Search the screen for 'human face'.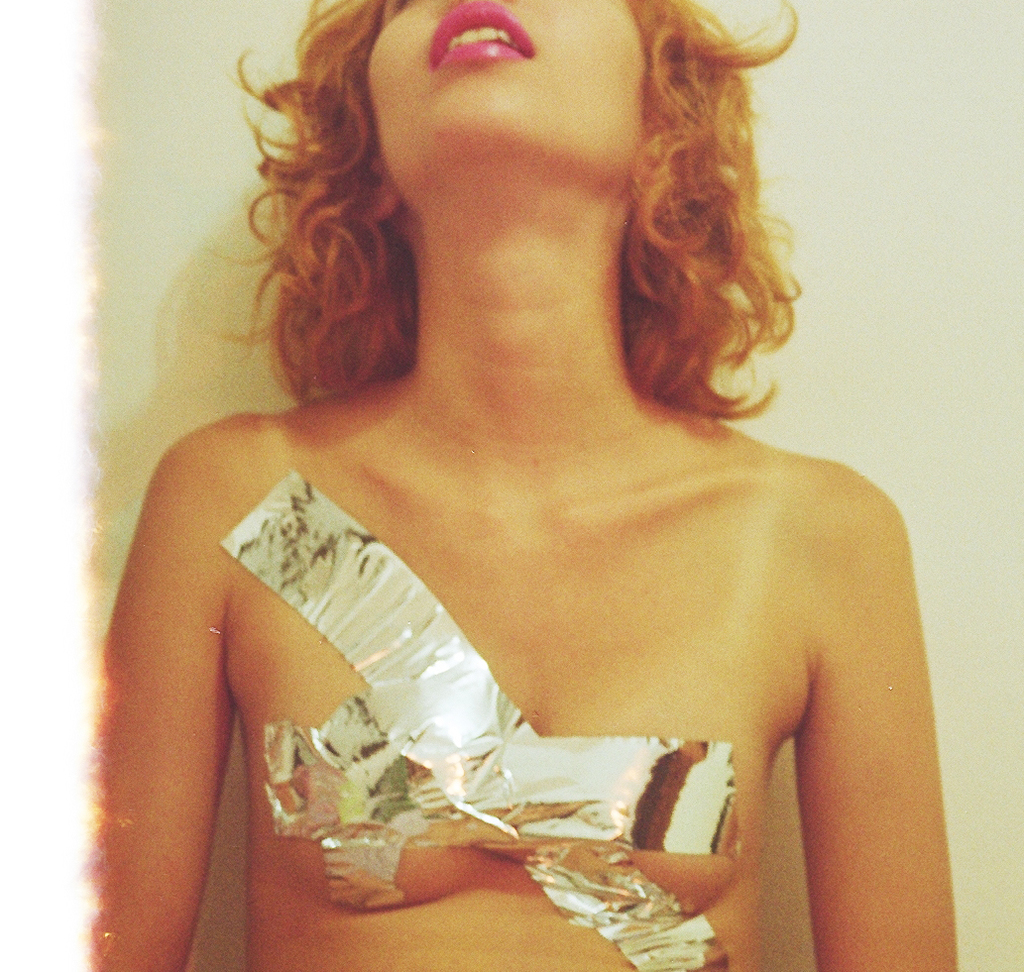
Found at x1=369 y1=0 x2=653 y2=170.
